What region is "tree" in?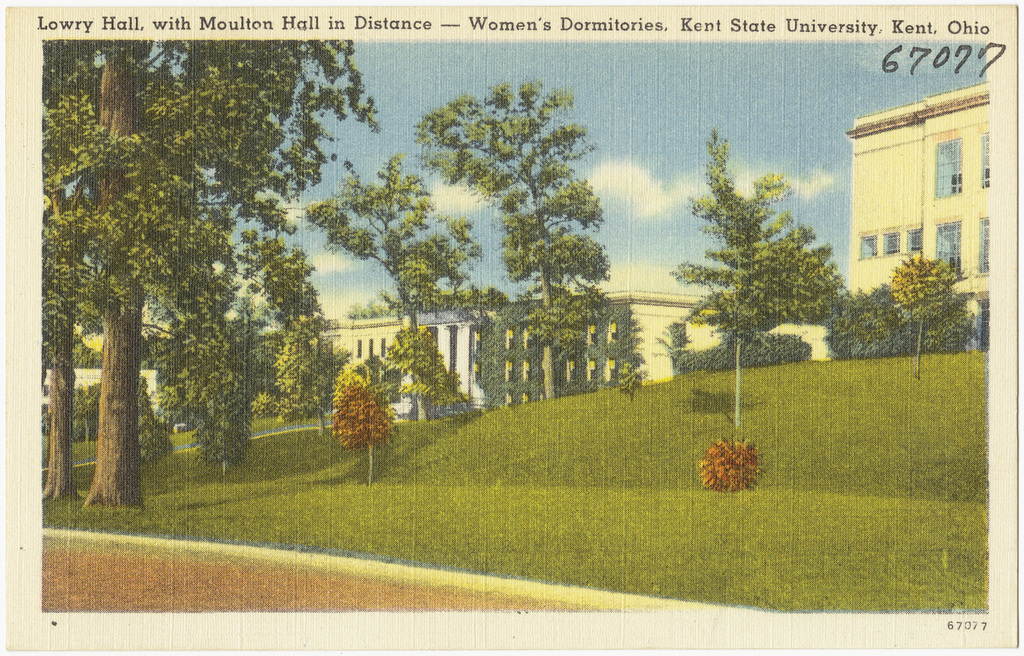
select_region(72, 375, 101, 441).
